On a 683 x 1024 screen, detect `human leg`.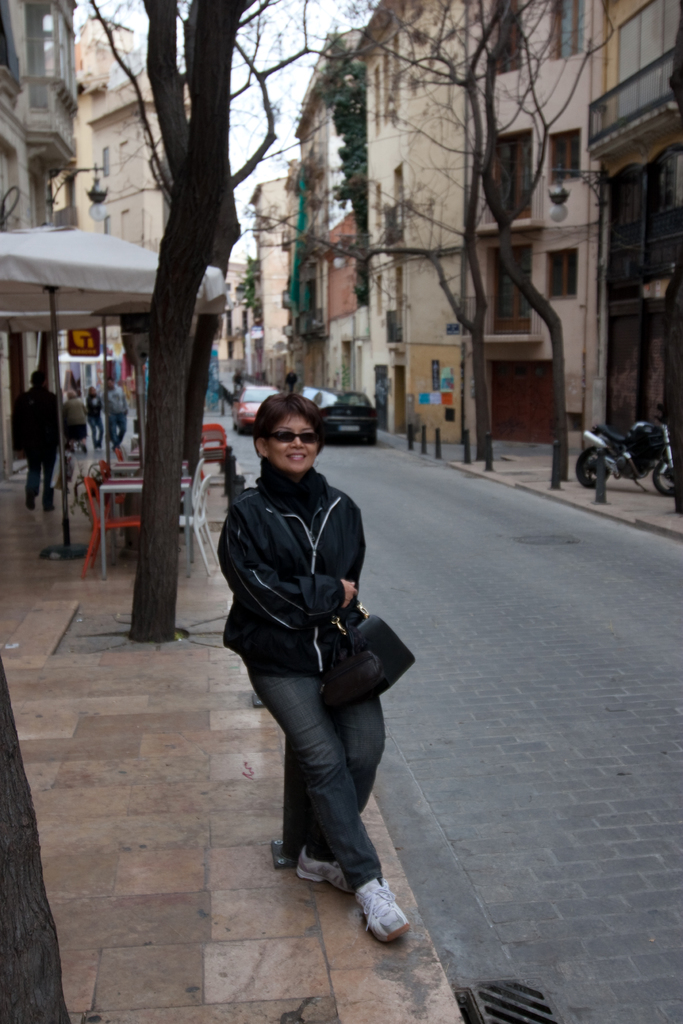
crop(27, 444, 45, 510).
